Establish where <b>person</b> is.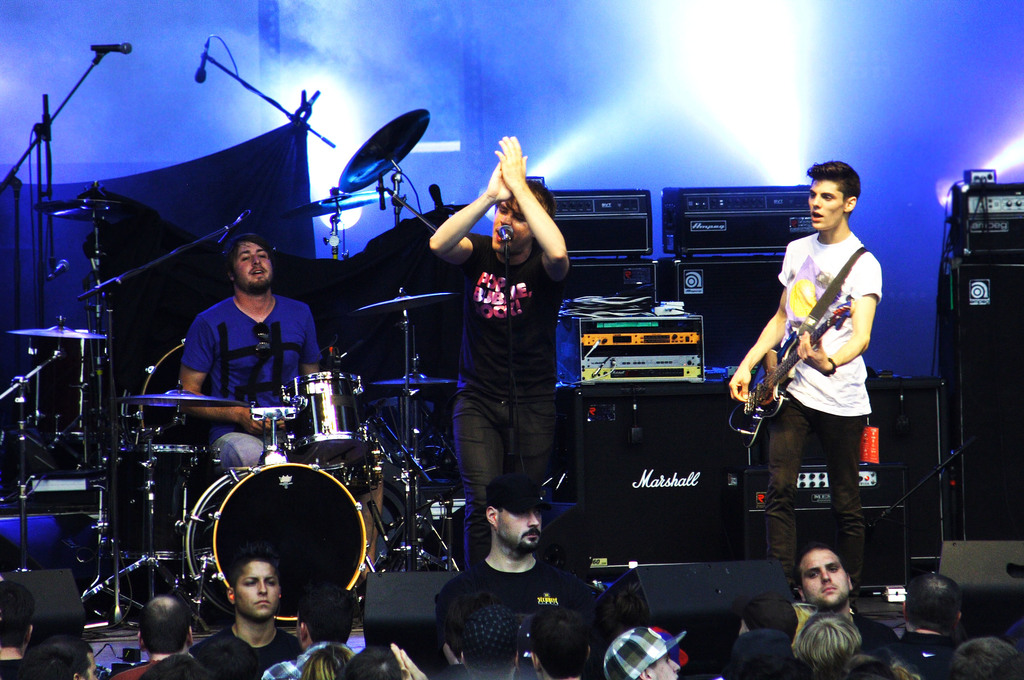
Established at [left=955, top=634, right=1023, bottom=679].
